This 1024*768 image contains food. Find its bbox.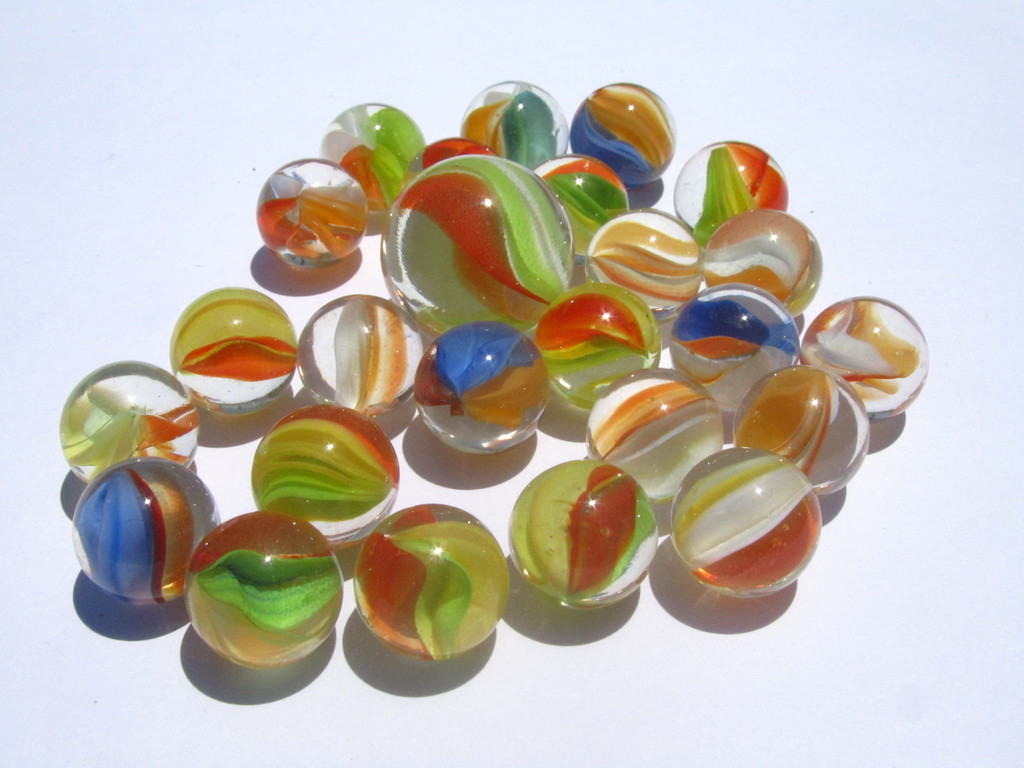
bbox(678, 445, 837, 602).
